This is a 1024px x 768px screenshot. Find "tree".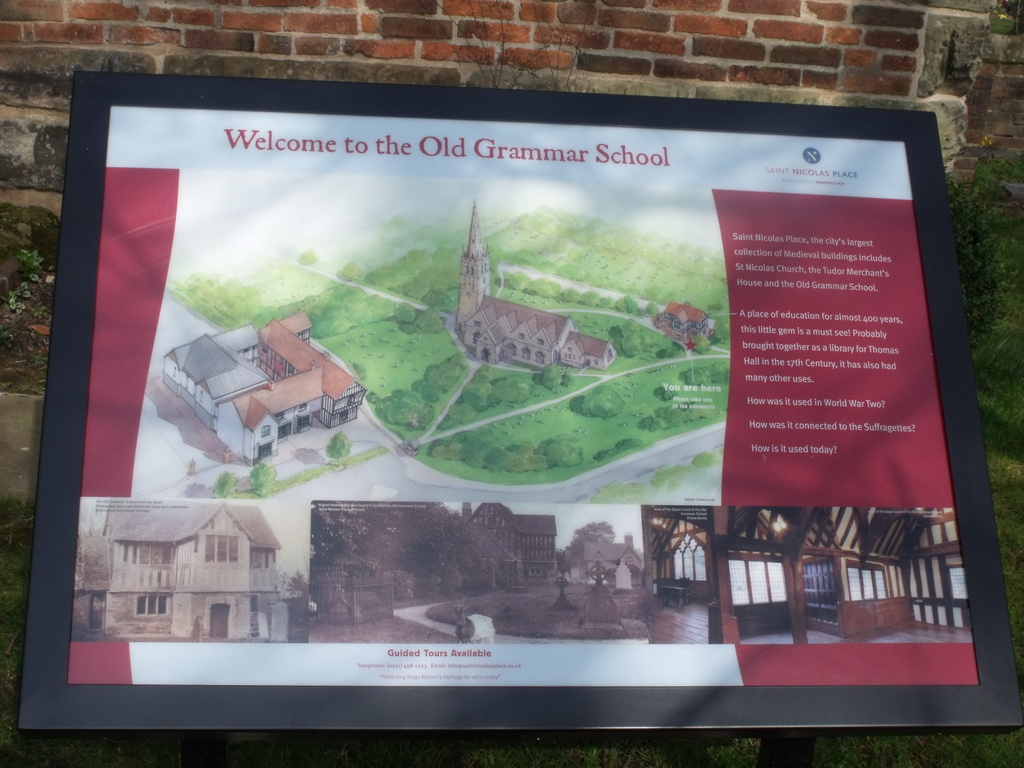
Bounding box: <box>210,470,242,502</box>.
